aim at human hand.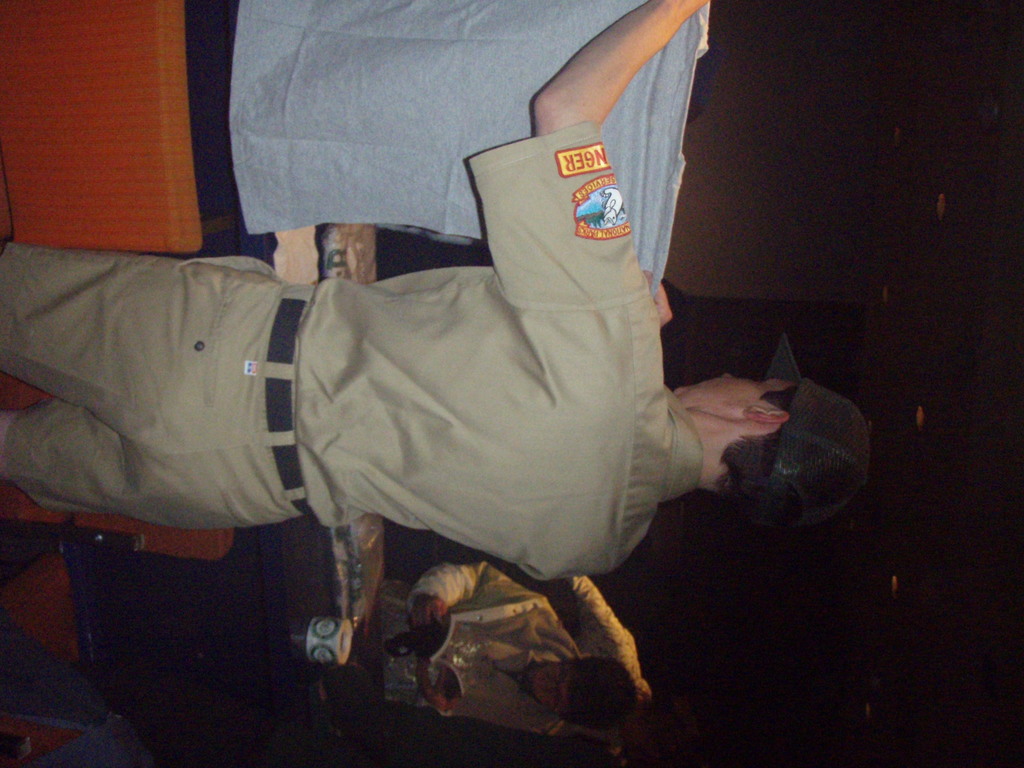
Aimed at box(418, 658, 463, 717).
